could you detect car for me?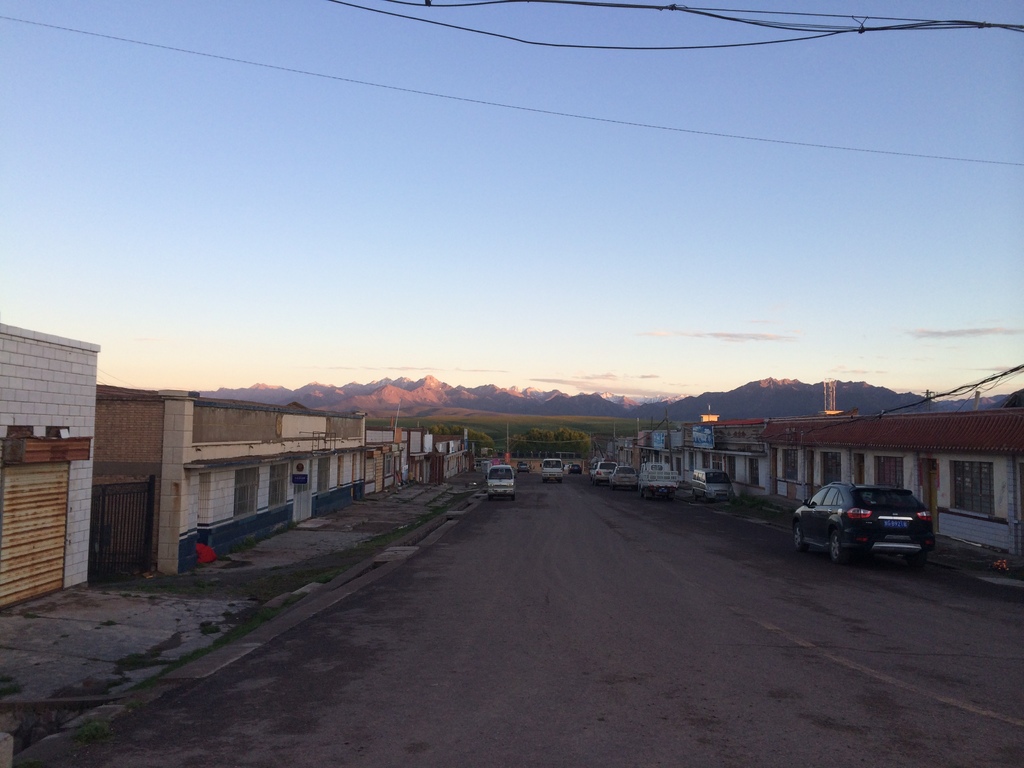
Detection result: box(595, 461, 619, 483).
